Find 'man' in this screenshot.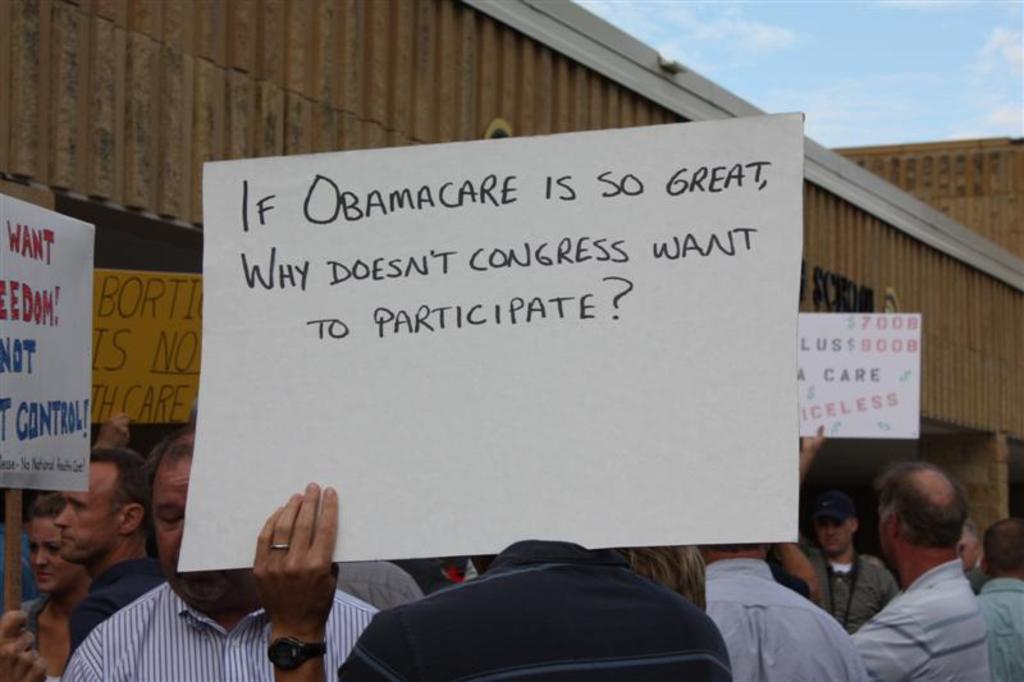
The bounding box for 'man' is [x1=797, y1=422, x2=902, y2=635].
